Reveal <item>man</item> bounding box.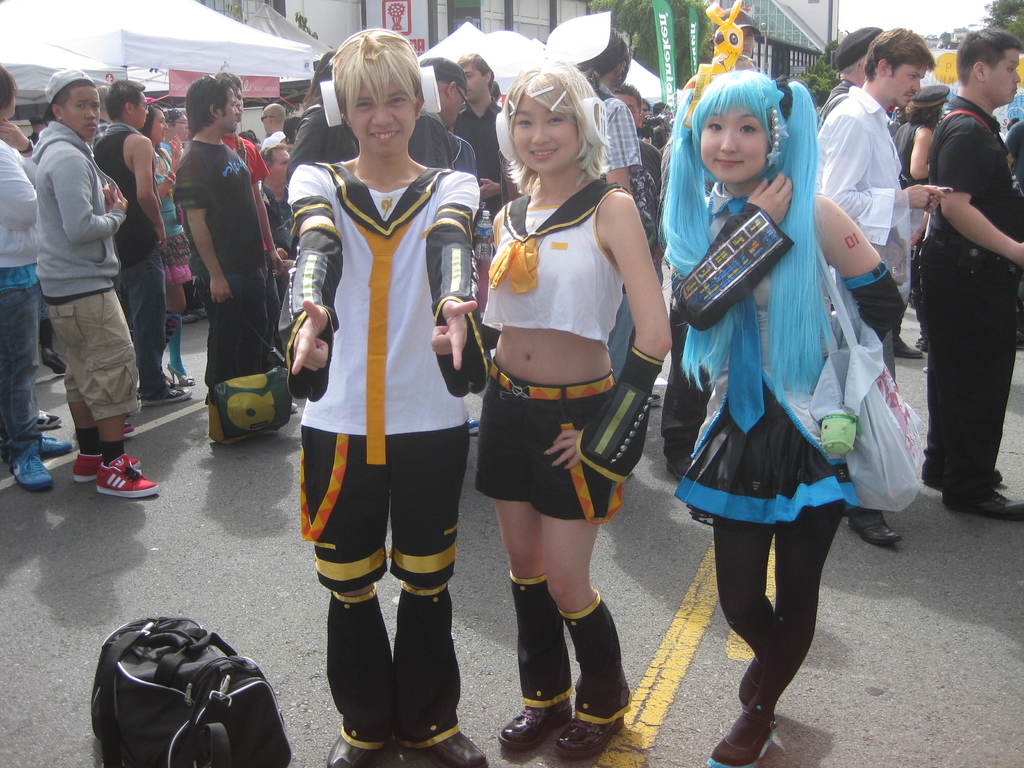
Revealed: 915/28/1023/521.
